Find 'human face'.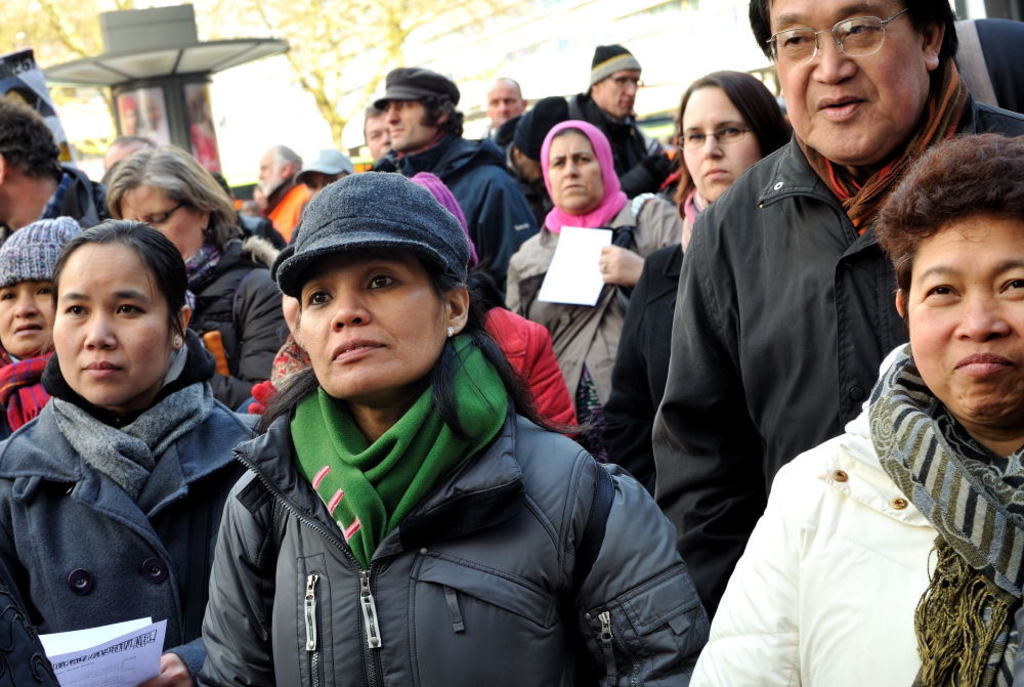
<box>912,217,1023,429</box>.
